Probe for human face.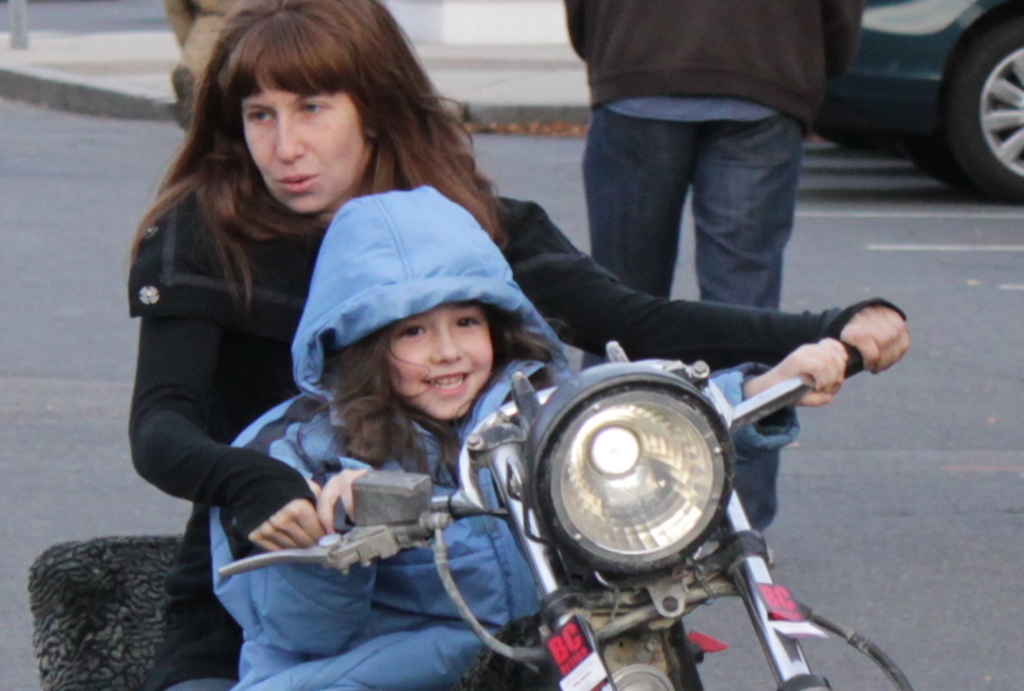
Probe result: bbox(386, 307, 493, 420).
